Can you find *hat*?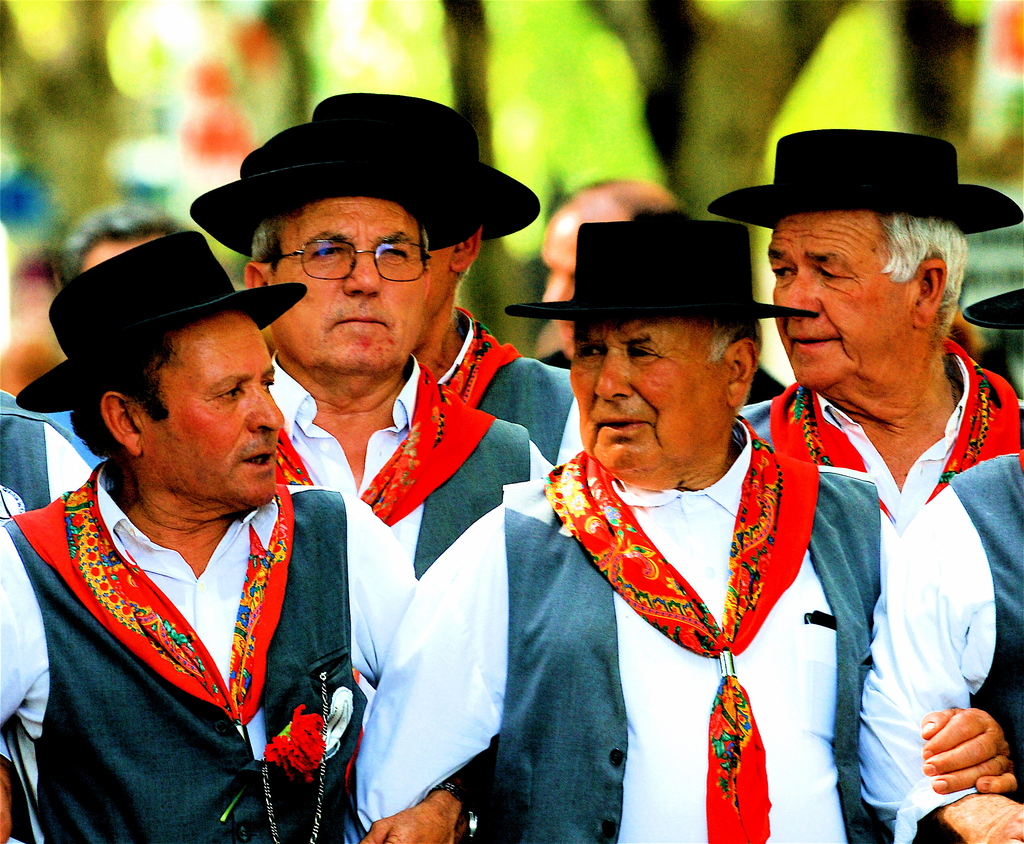
Yes, bounding box: select_region(314, 91, 543, 240).
